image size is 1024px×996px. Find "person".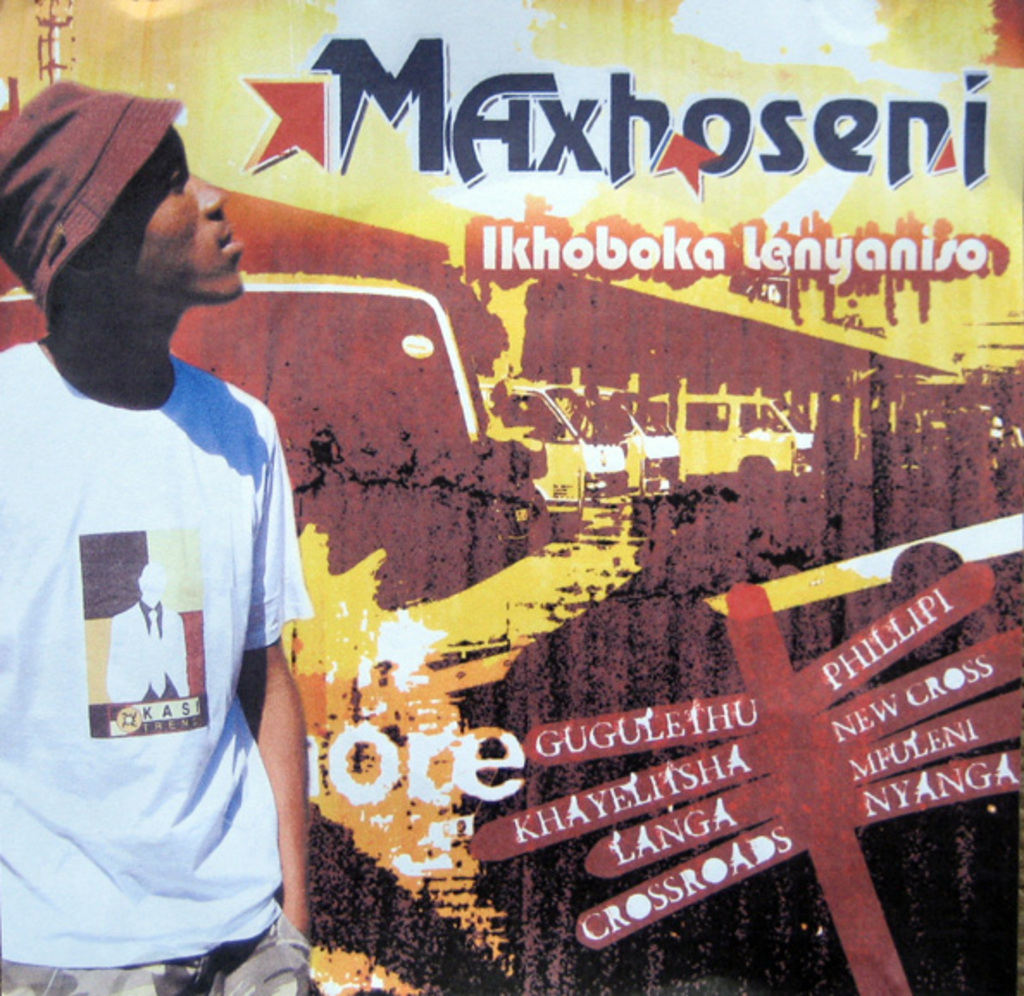
<box>0,79,355,994</box>.
